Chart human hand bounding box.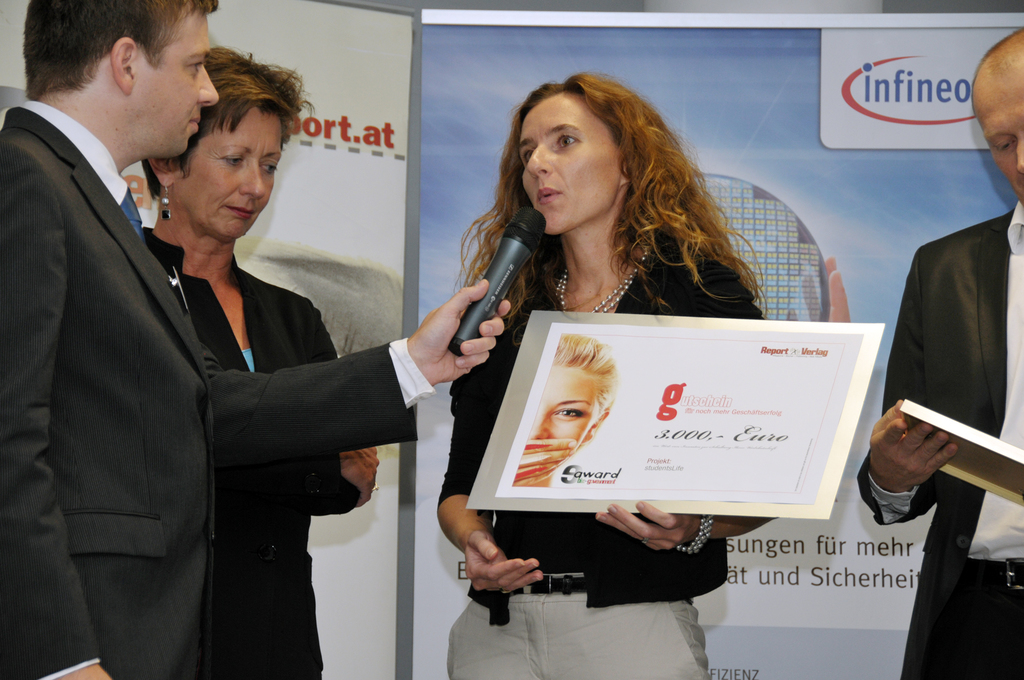
Charted: [344, 450, 378, 501].
